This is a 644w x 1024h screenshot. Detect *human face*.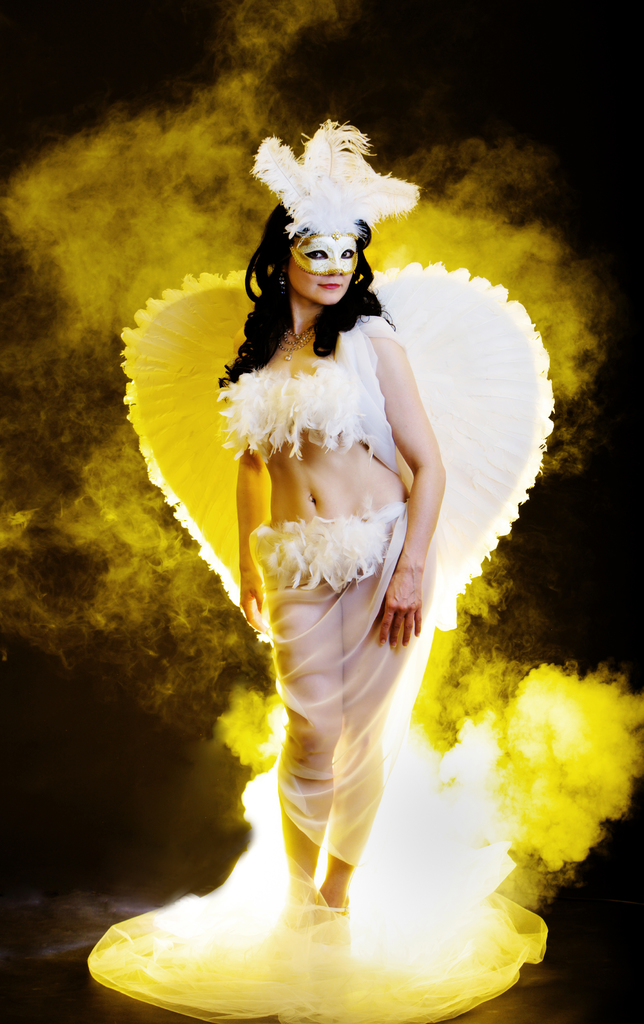
(286,232,360,310).
